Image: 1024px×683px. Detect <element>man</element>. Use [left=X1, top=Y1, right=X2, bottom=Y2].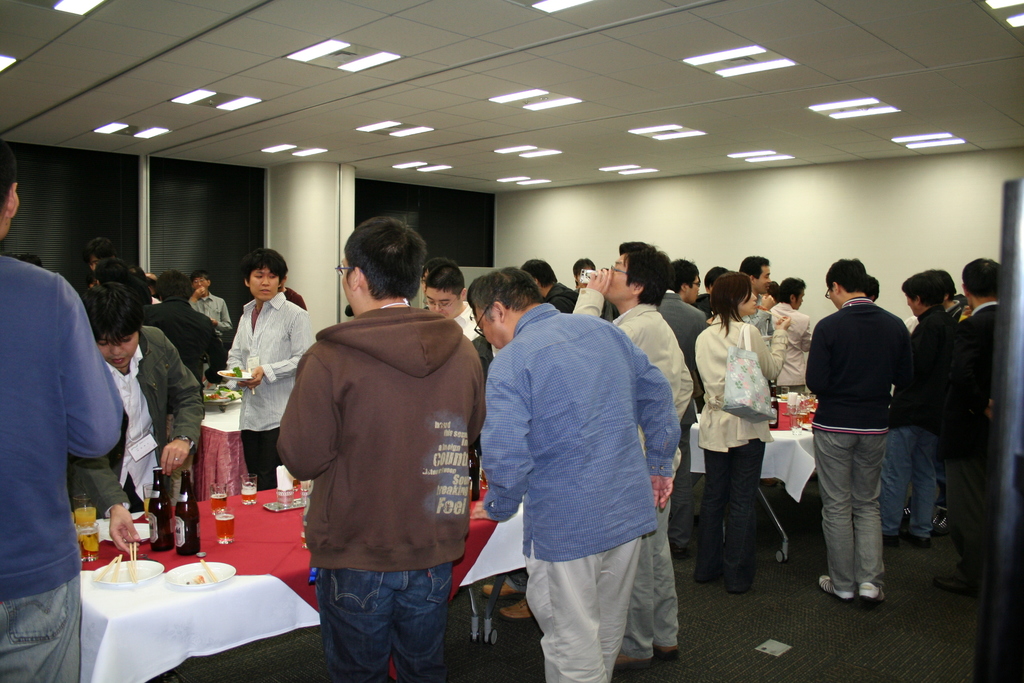
[left=143, top=263, right=228, bottom=394].
